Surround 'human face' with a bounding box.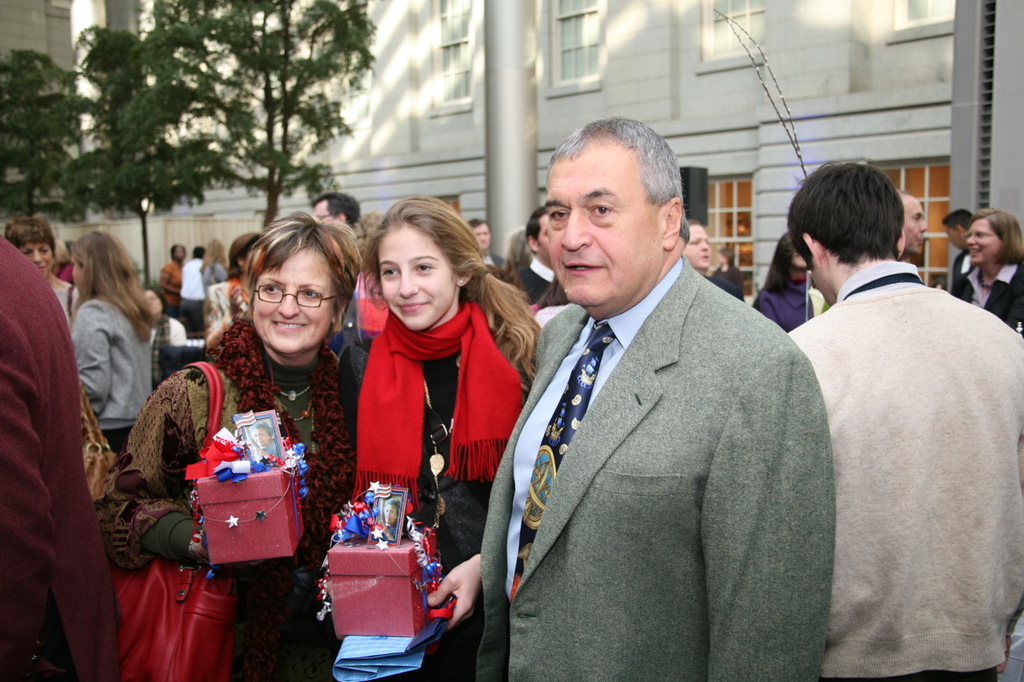
22 246 55 273.
